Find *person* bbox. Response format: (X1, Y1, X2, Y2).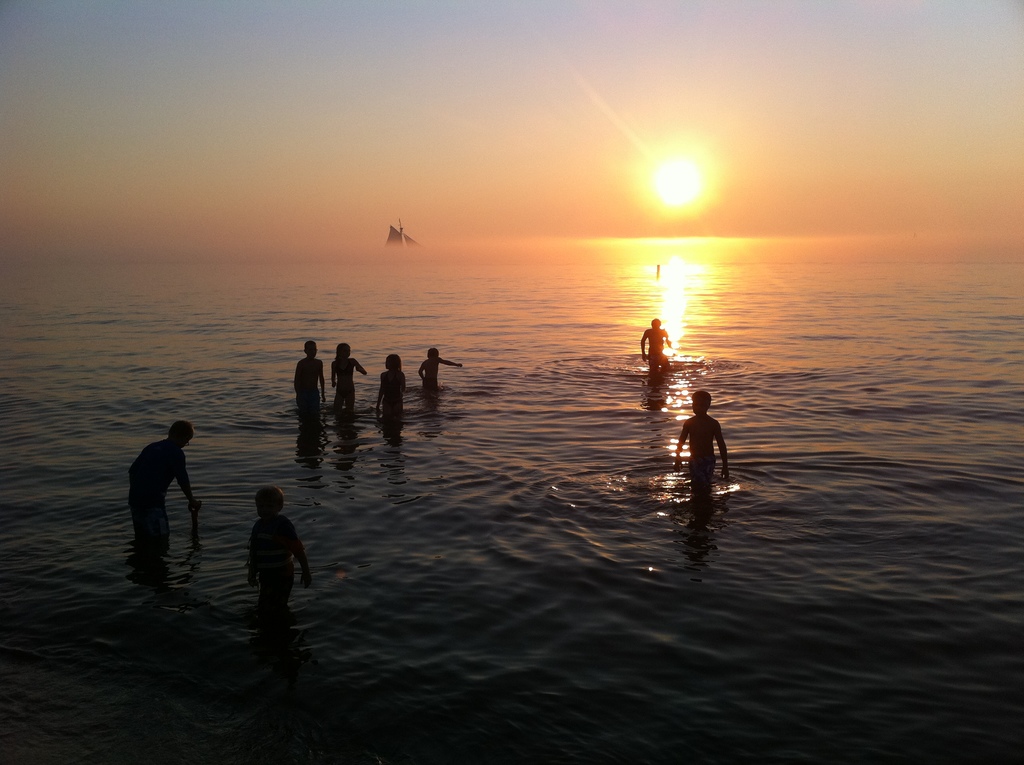
(332, 343, 367, 408).
